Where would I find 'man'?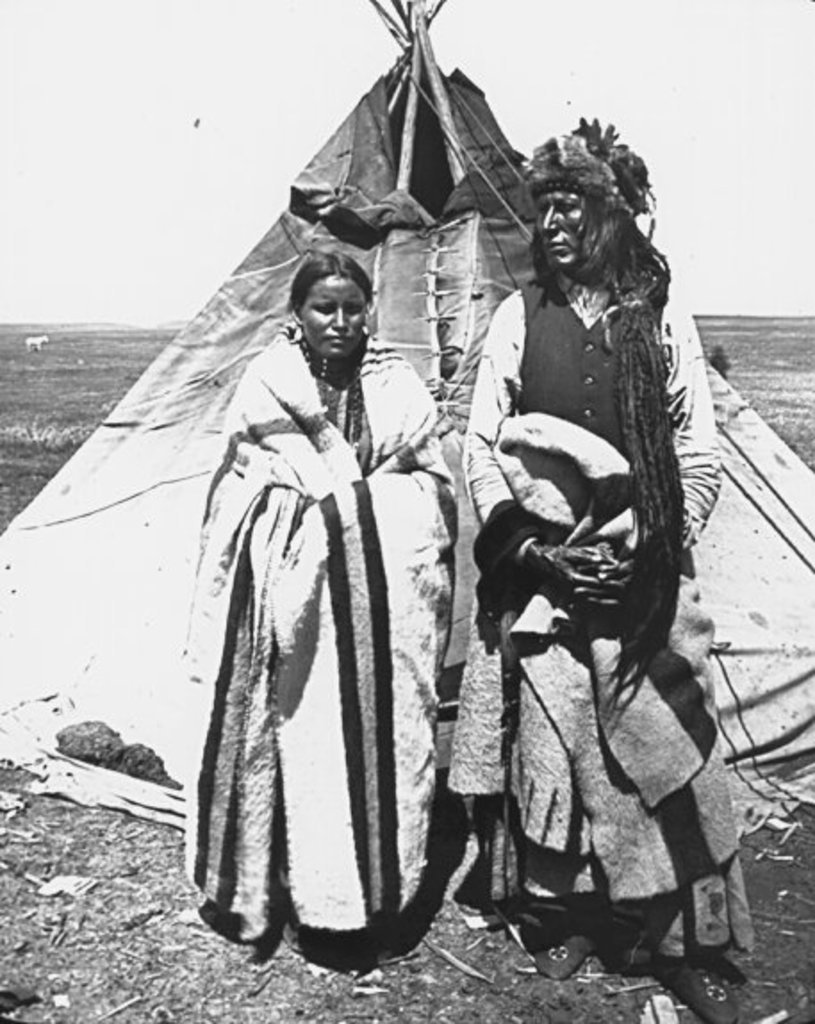
At bbox=(453, 112, 722, 924).
